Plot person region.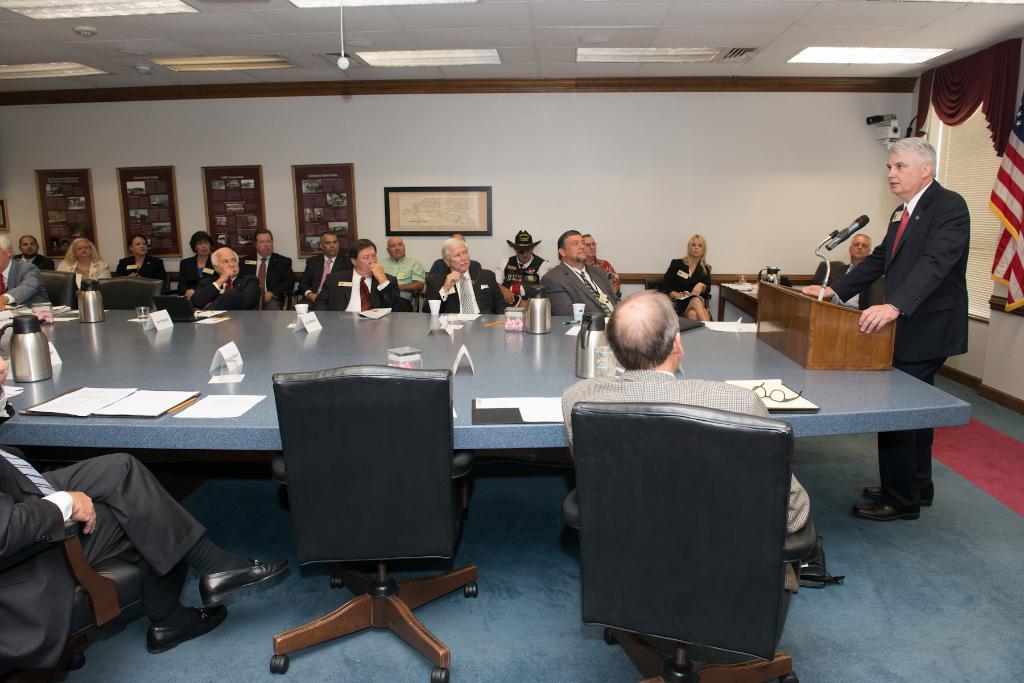
Plotted at 800, 134, 973, 517.
